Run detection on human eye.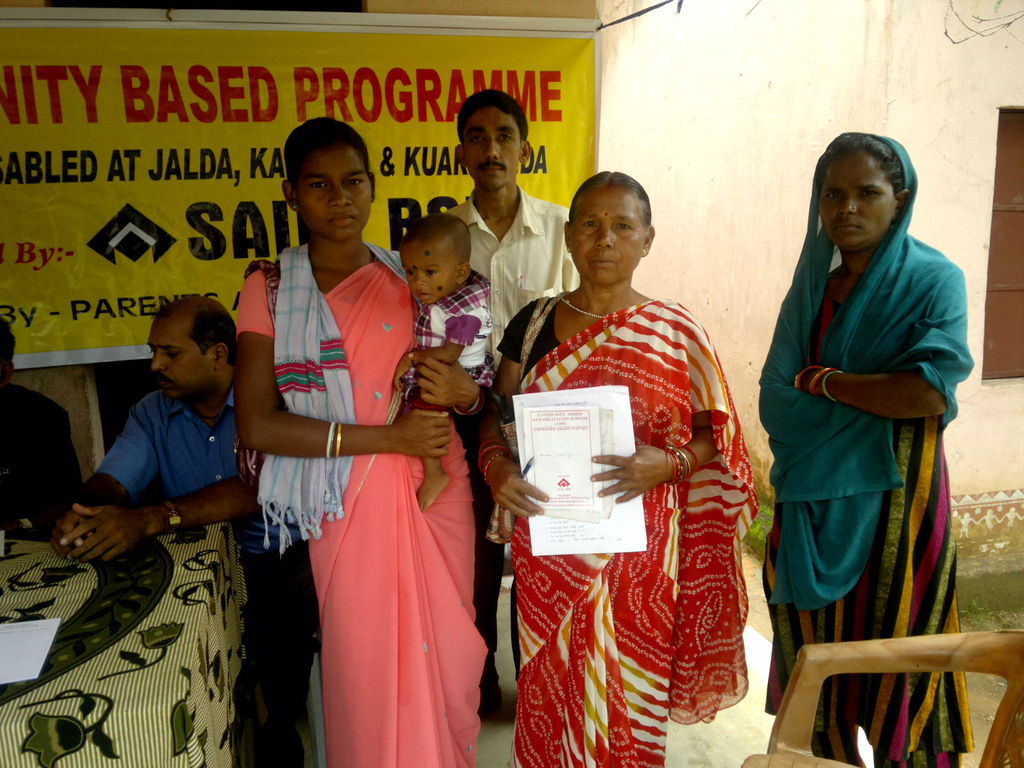
Result: x1=861, y1=186, x2=882, y2=200.
